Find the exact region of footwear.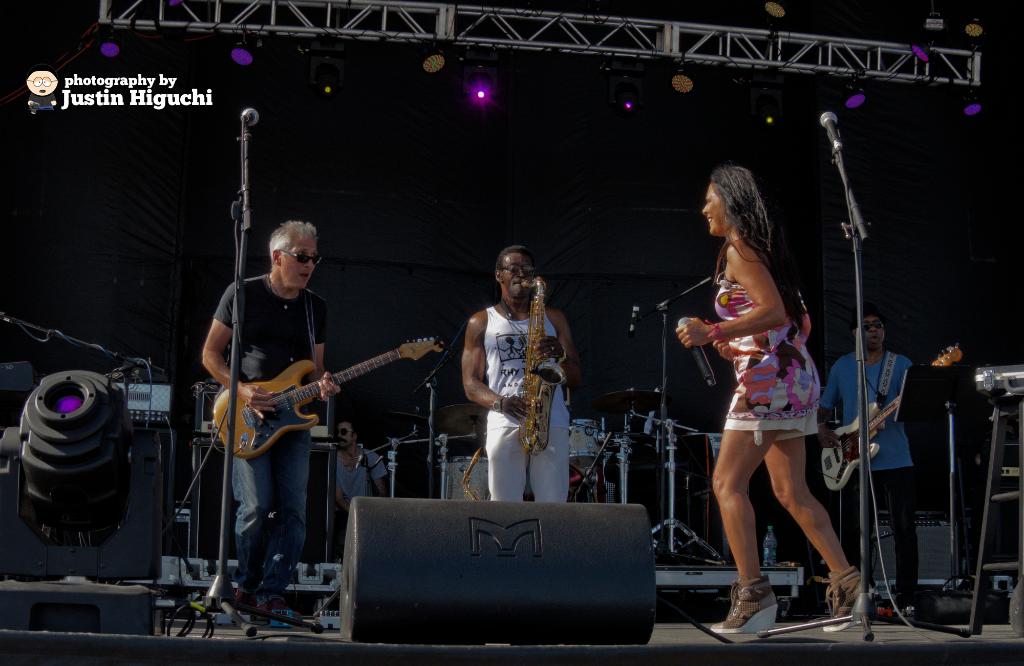
Exact region: {"x1": 664, "y1": 569, "x2": 777, "y2": 644}.
